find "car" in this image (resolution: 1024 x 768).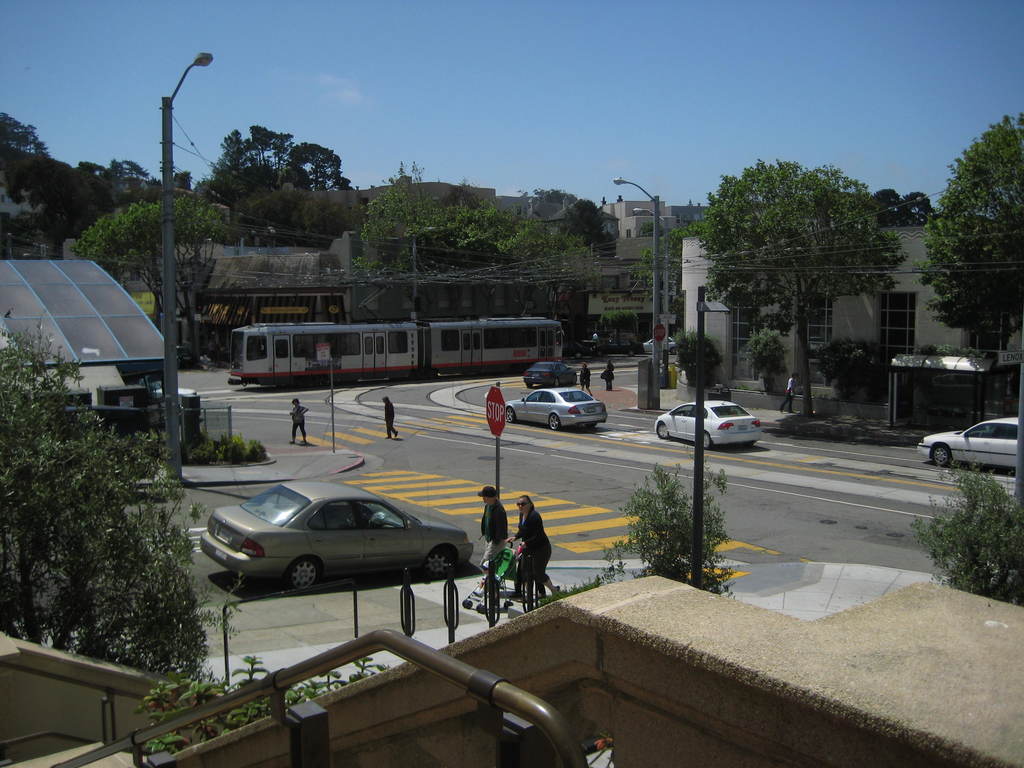
(left=652, top=397, right=768, bottom=446).
